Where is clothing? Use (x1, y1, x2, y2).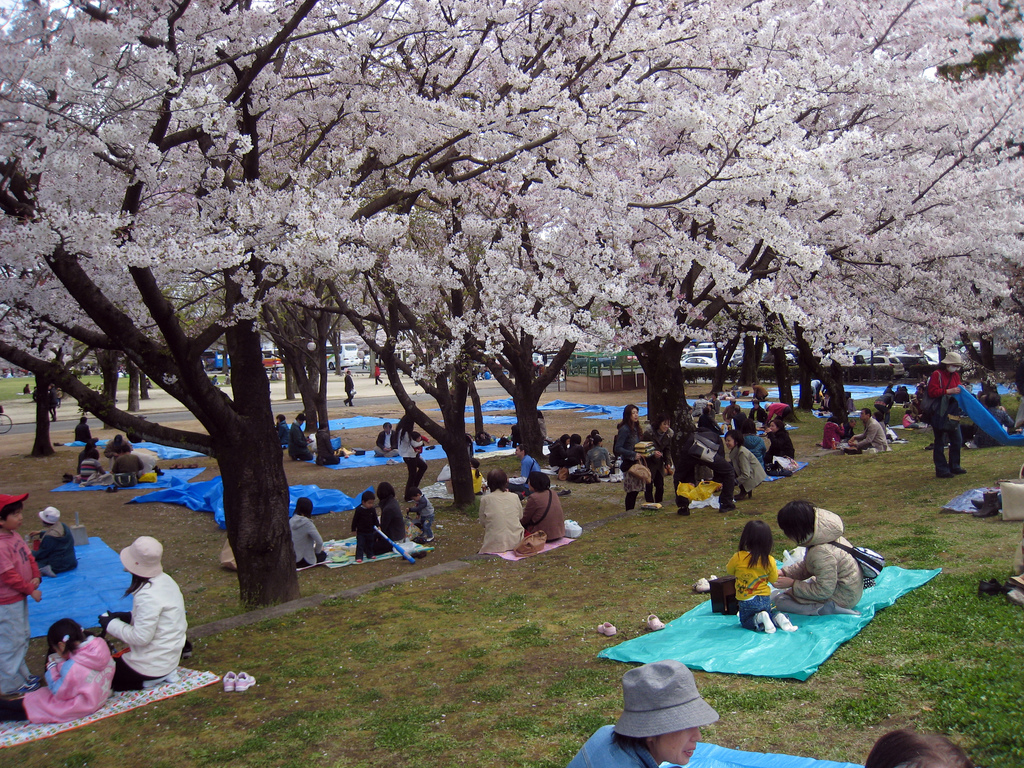
(372, 426, 397, 456).
